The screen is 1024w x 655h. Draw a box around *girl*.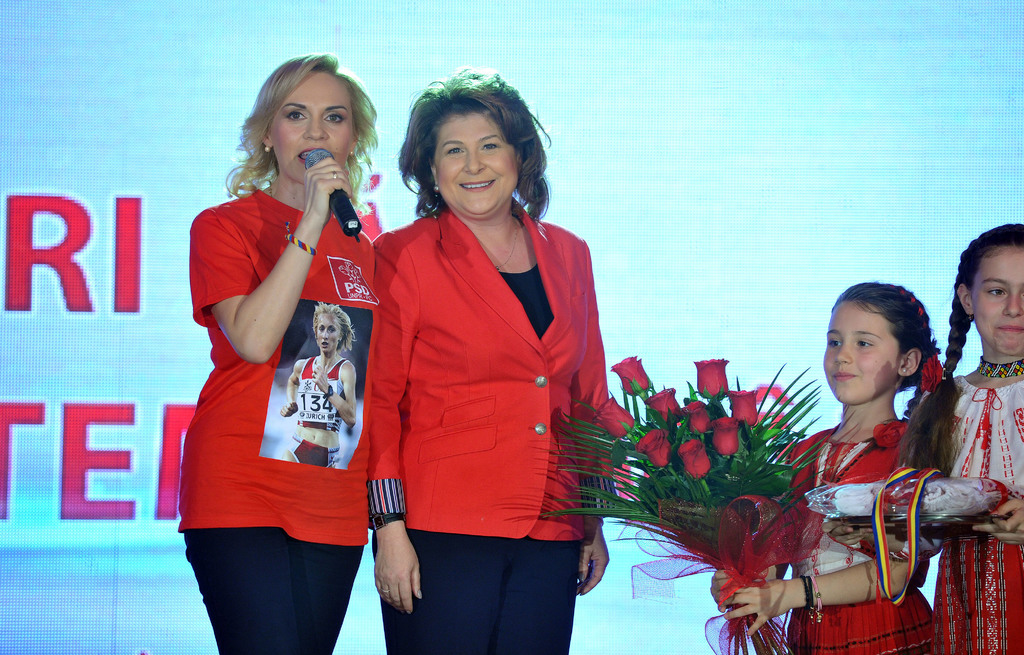
(x1=825, y1=216, x2=1023, y2=654).
